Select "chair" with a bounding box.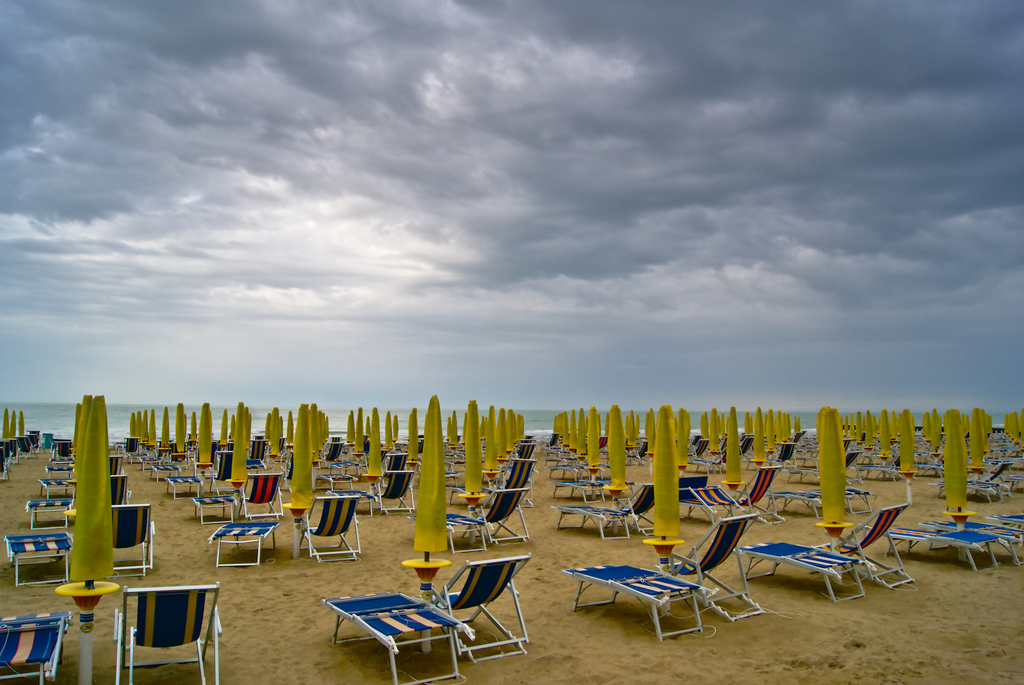
box(0, 534, 69, 588).
